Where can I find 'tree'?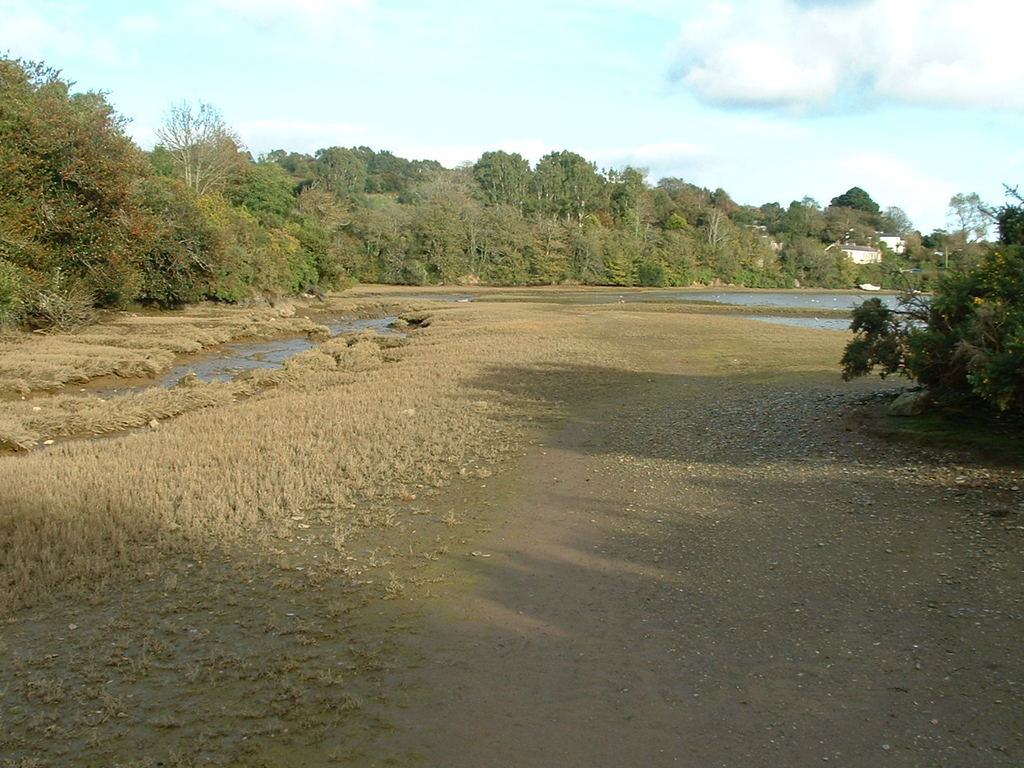
You can find it at <bbox>786, 204, 850, 283</bbox>.
